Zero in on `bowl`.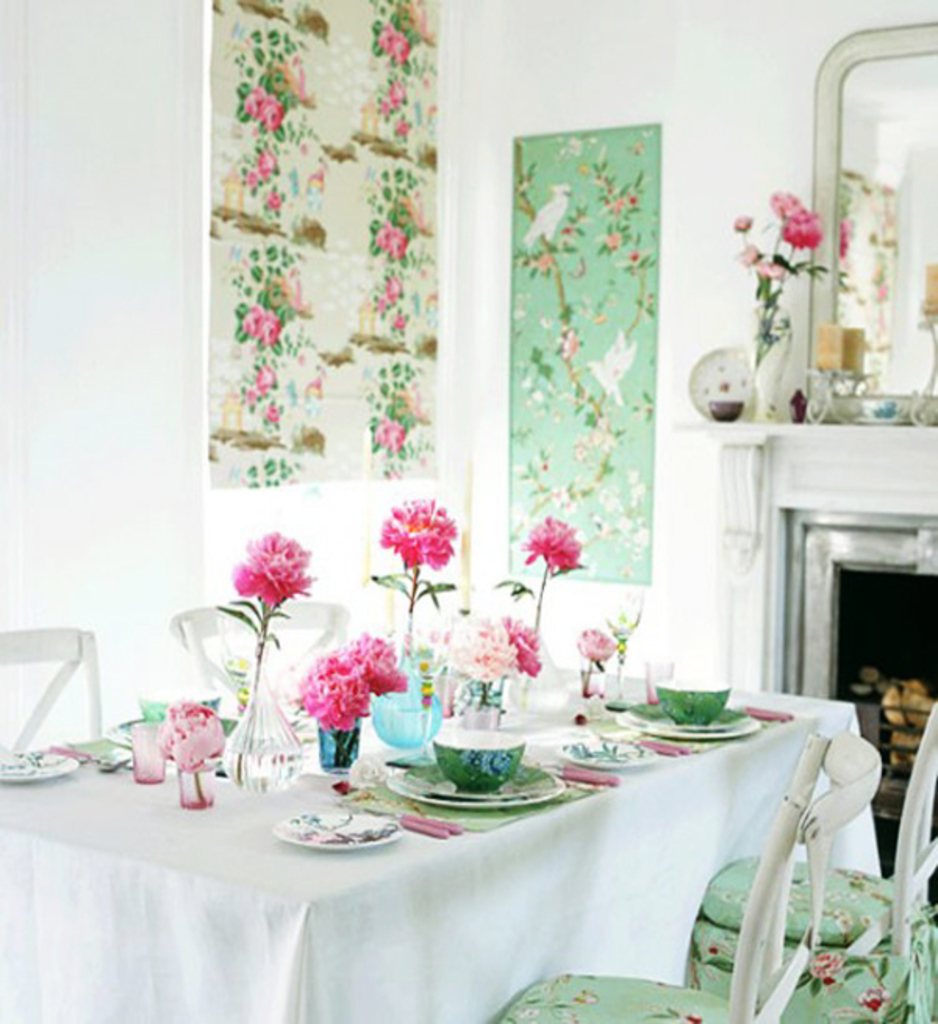
Zeroed in: box=[650, 678, 732, 729].
